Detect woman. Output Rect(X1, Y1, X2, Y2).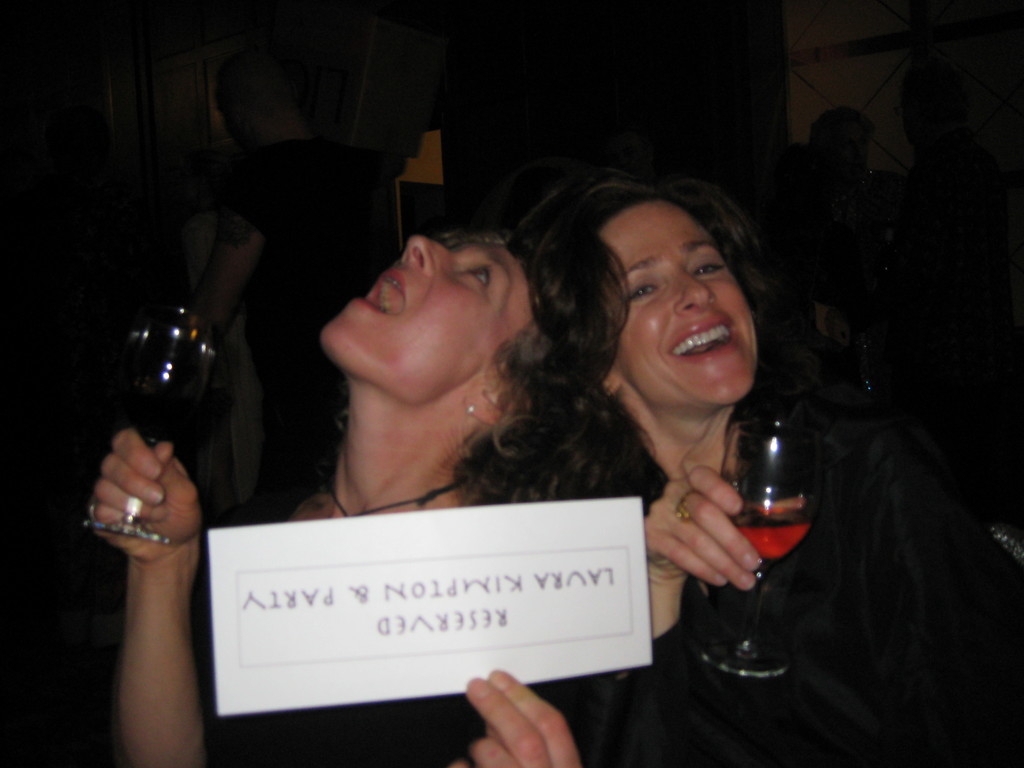
Rect(88, 209, 632, 767).
